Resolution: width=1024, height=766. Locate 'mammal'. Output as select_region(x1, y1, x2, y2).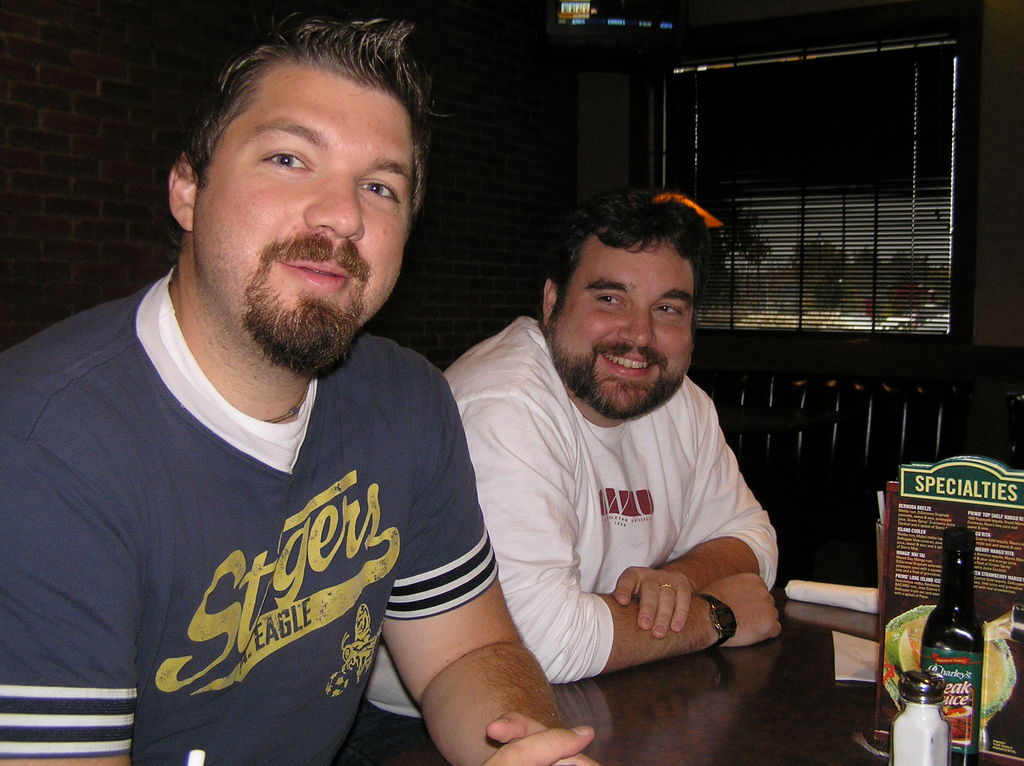
select_region(334, 193, 783, 761).
